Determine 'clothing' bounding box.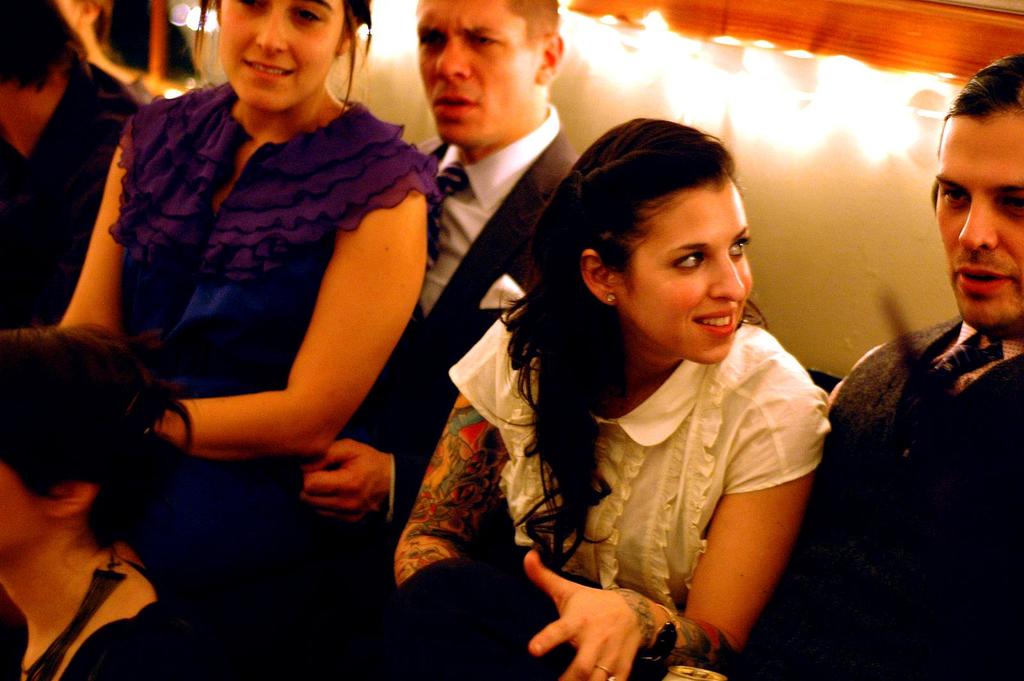
Determined: bbox=[1, 604, 213, 680].
